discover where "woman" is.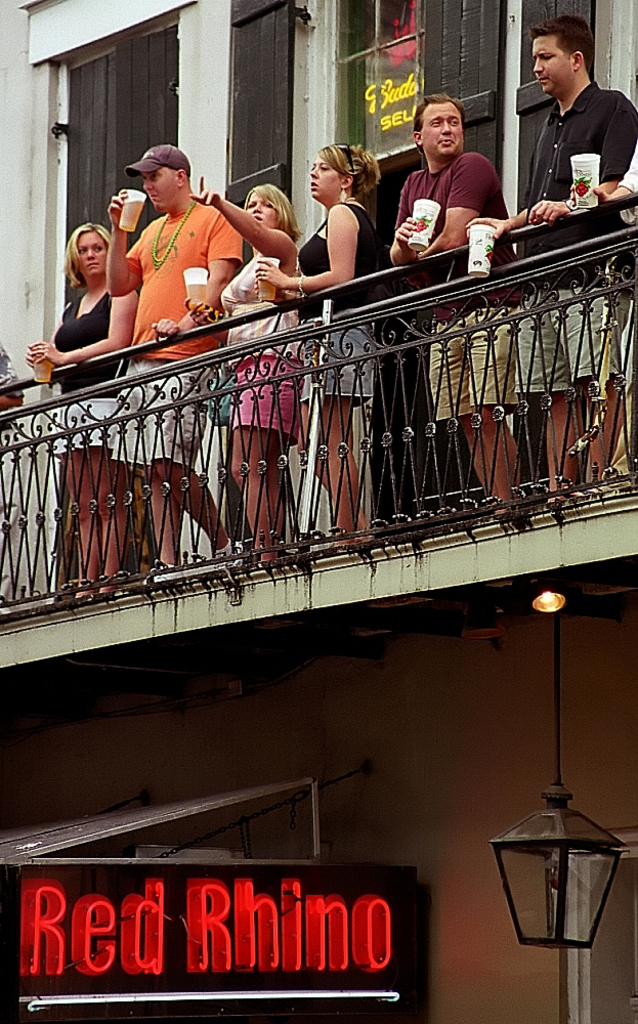
Discovered at 174,172,300,568.
